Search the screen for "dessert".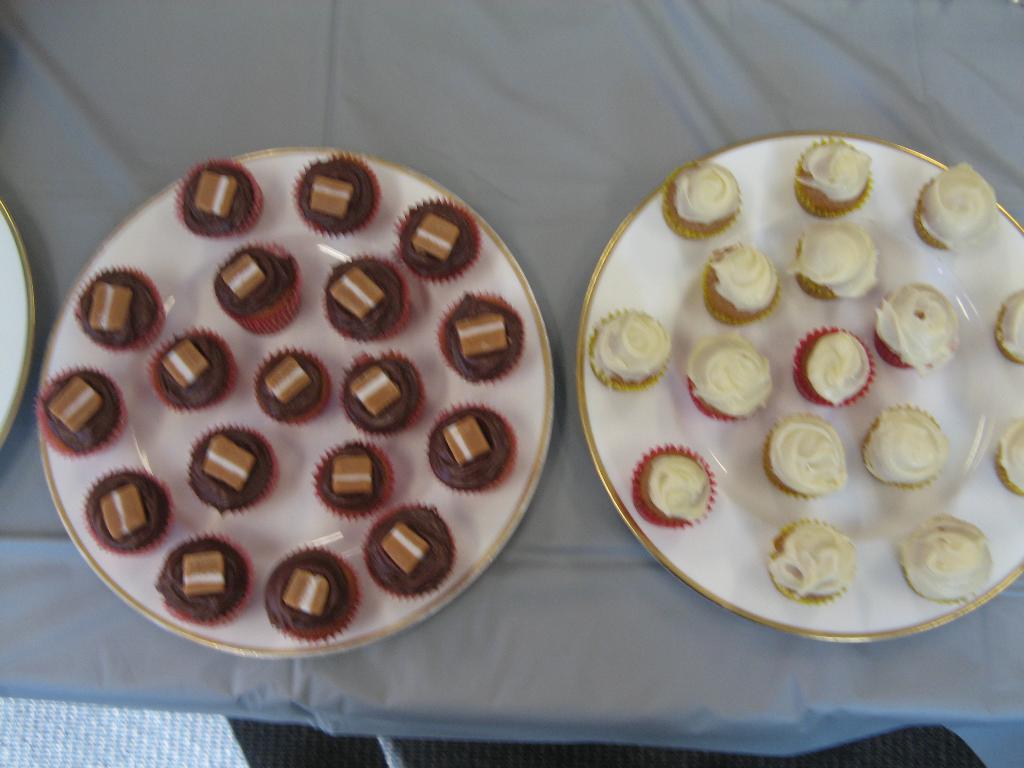
Found at crop(890, 514, 989, 605).
